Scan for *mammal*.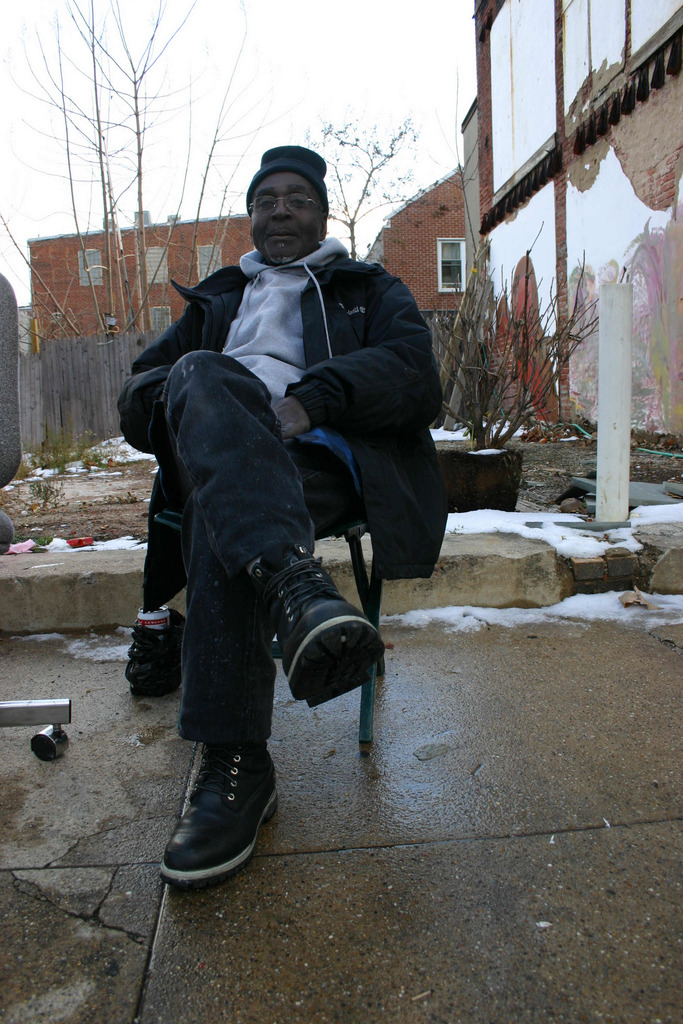
Scan result: x1=90, y1=147, x2=434, y2=828.
